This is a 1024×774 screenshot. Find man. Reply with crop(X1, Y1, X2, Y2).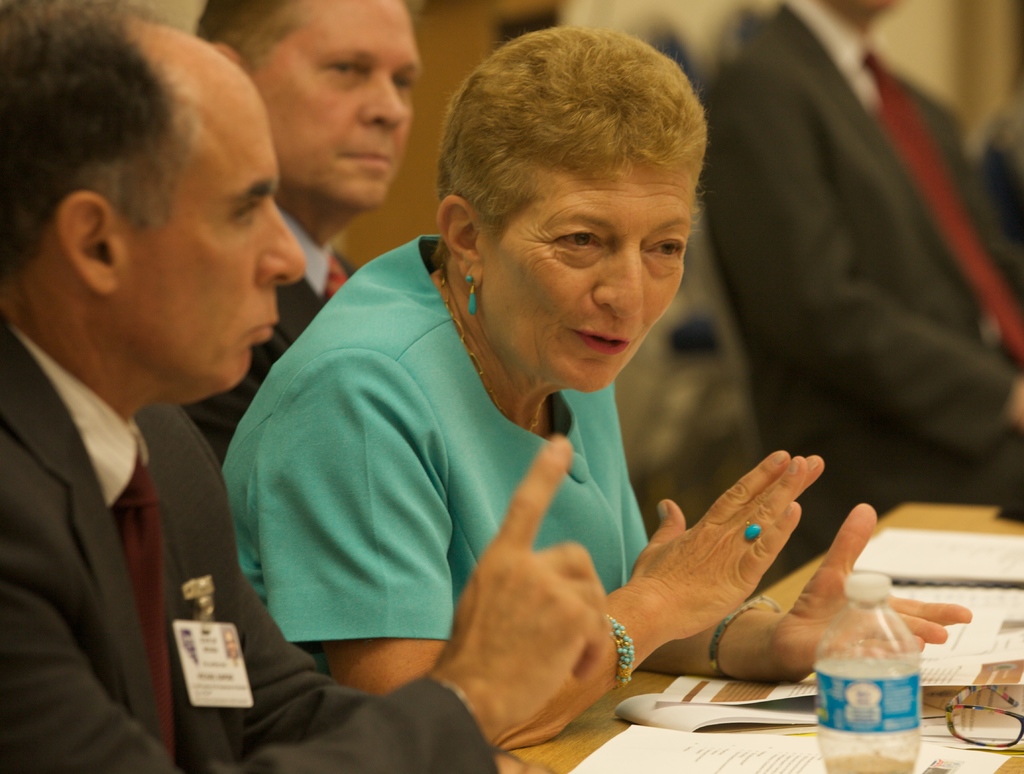
crop(695, 0, 1023, 568).
